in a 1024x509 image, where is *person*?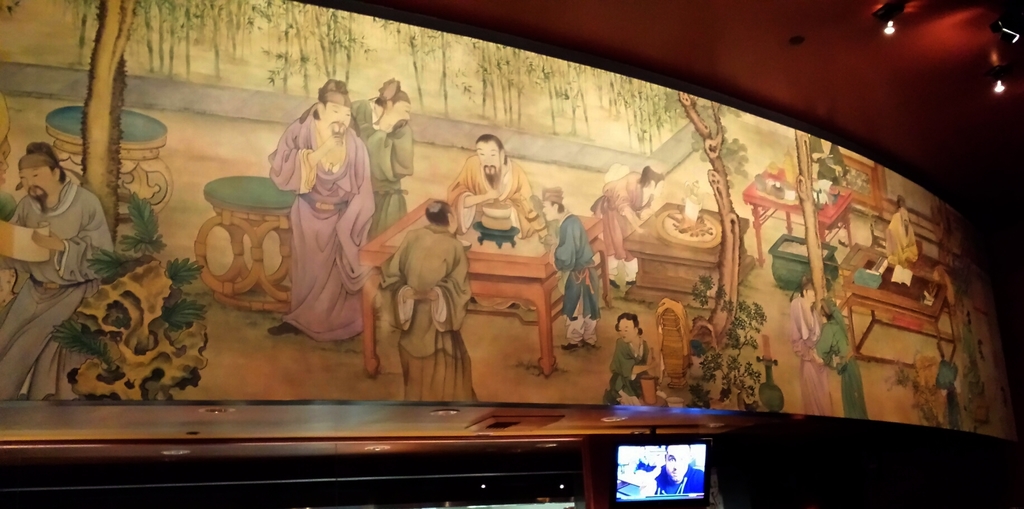
x1=266, y1=79, x2=379, y2=348.
